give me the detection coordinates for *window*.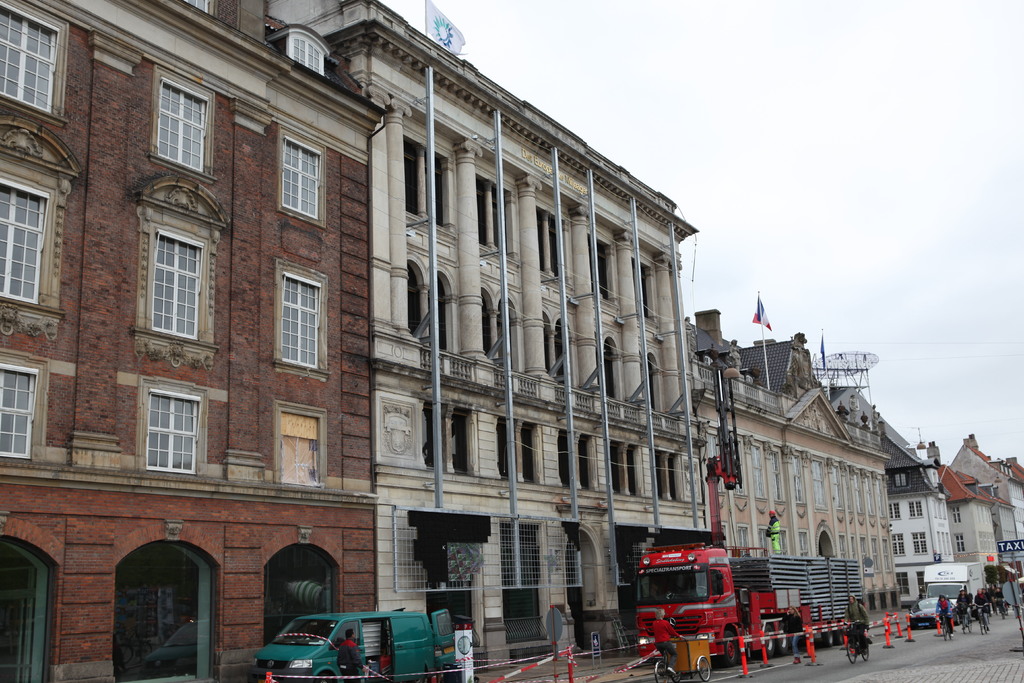
(left=476, top=278, right=525, bottom=365).
